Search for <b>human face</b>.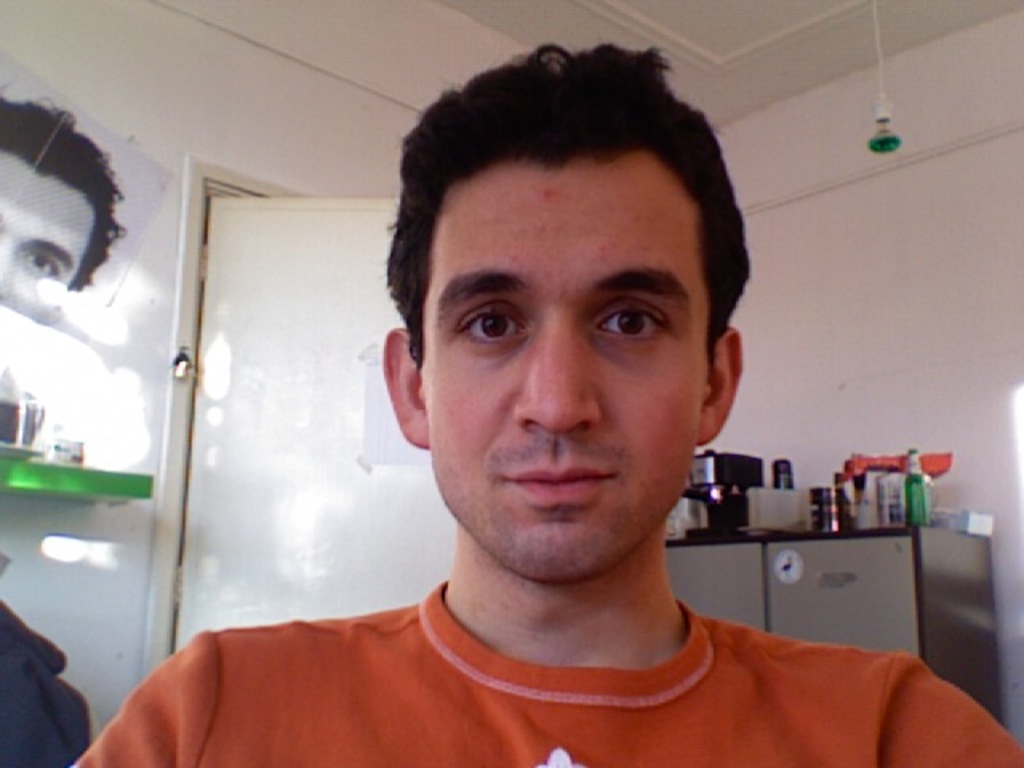
Found at 2/154/96/320.
